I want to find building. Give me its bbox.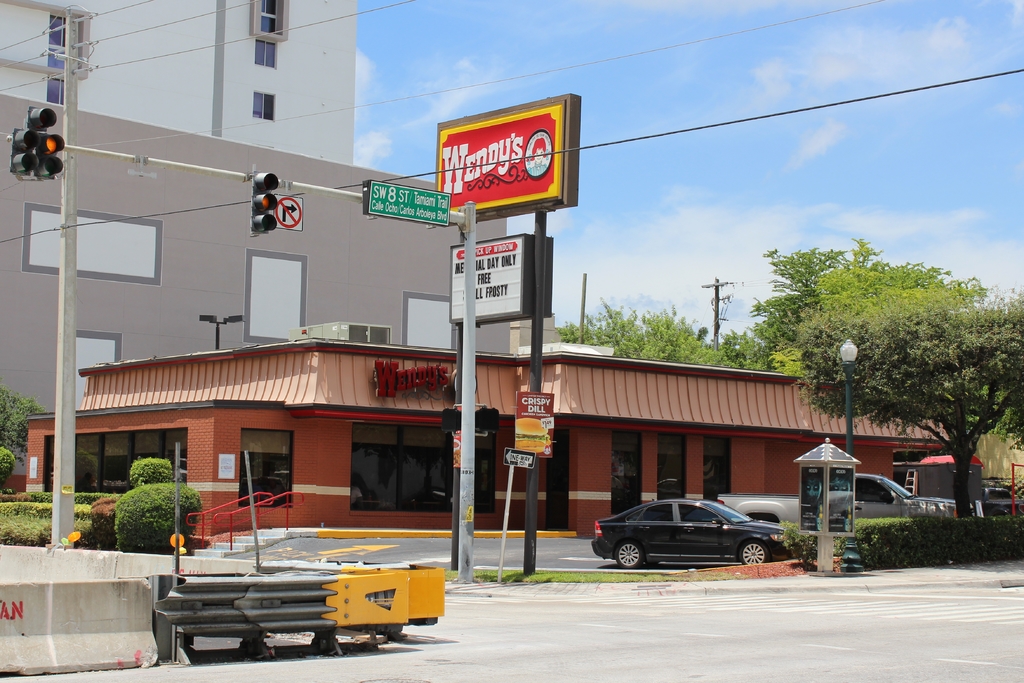
bbox=(17, 315, 952, 539).
